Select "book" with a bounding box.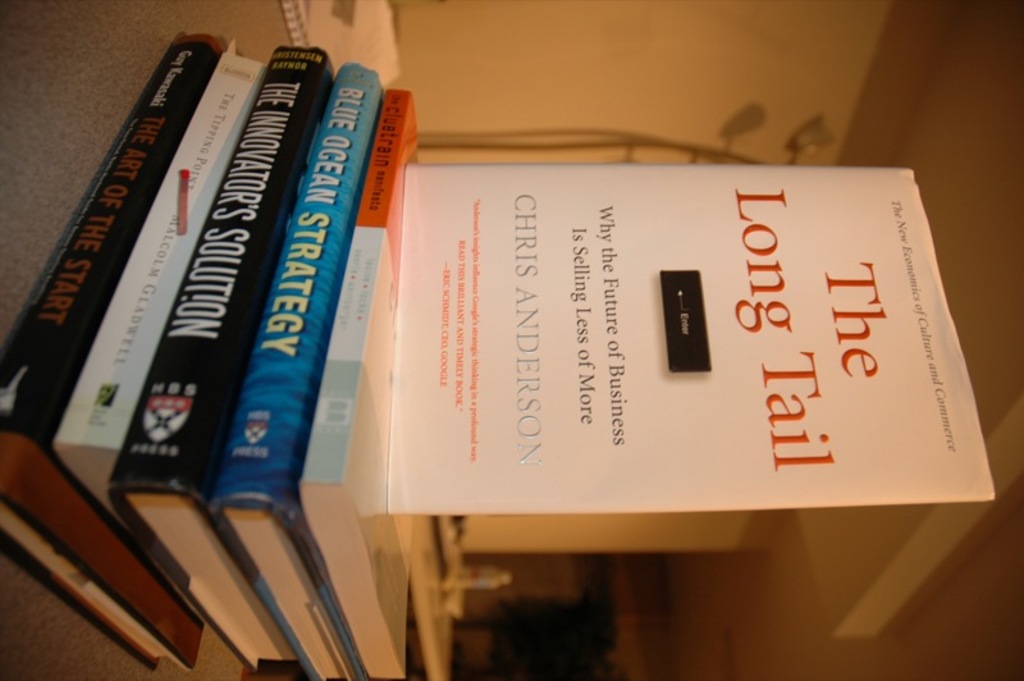
locate(291, 82, 421, 680).
